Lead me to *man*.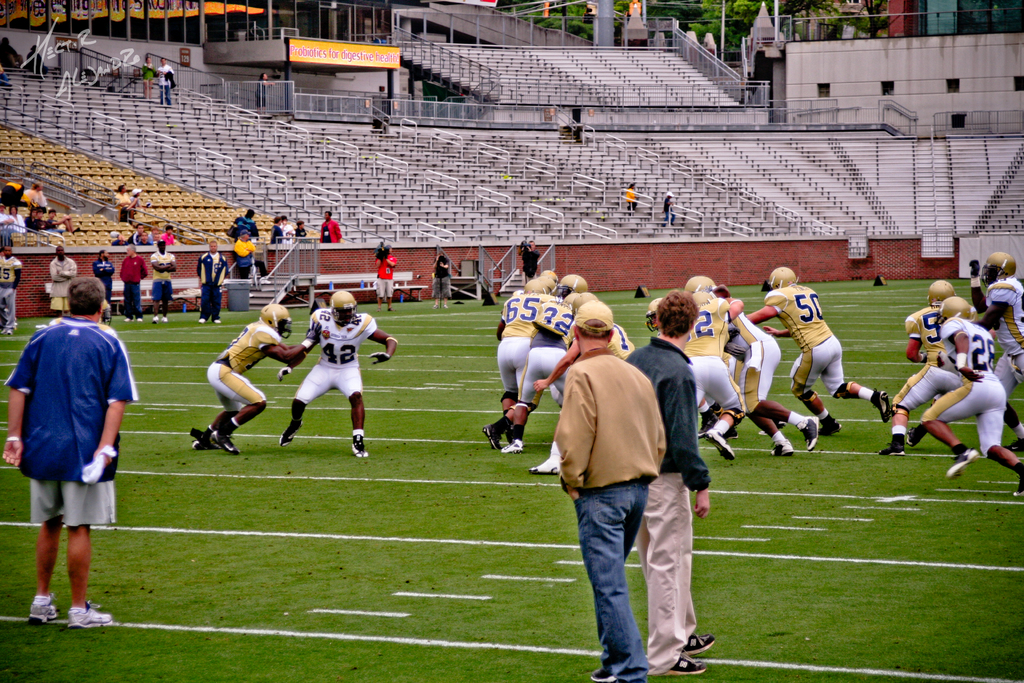
Lead to l=151, t=243, r=178, b=324.
